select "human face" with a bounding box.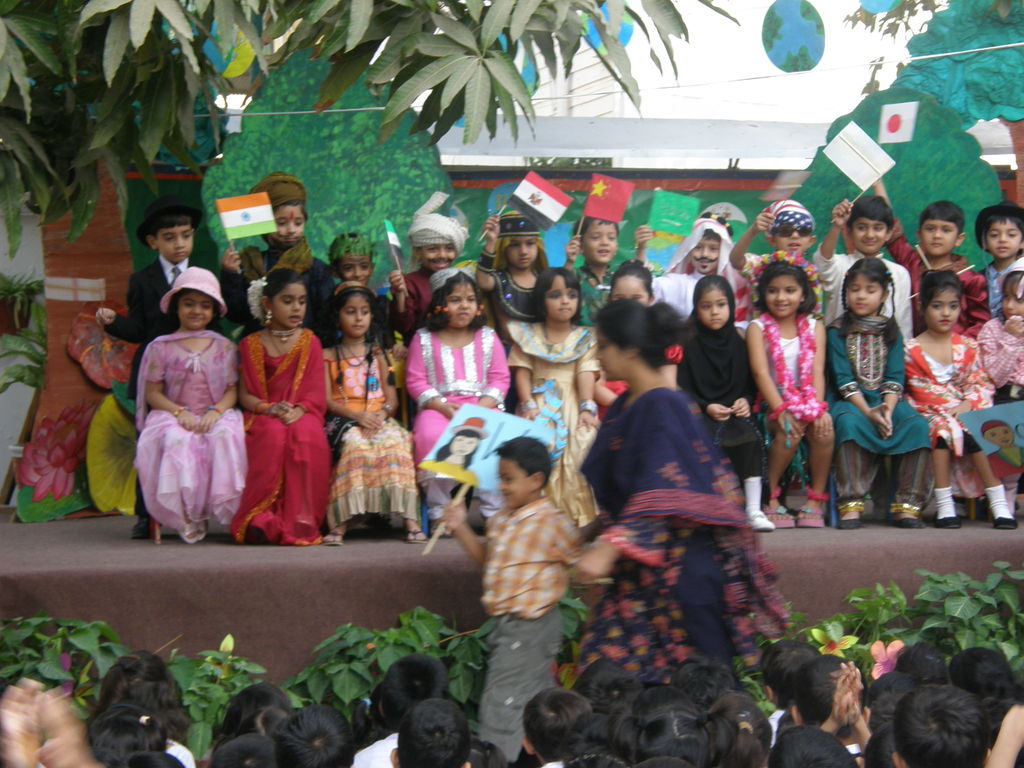
Rect(925, 287, 958, 330).
